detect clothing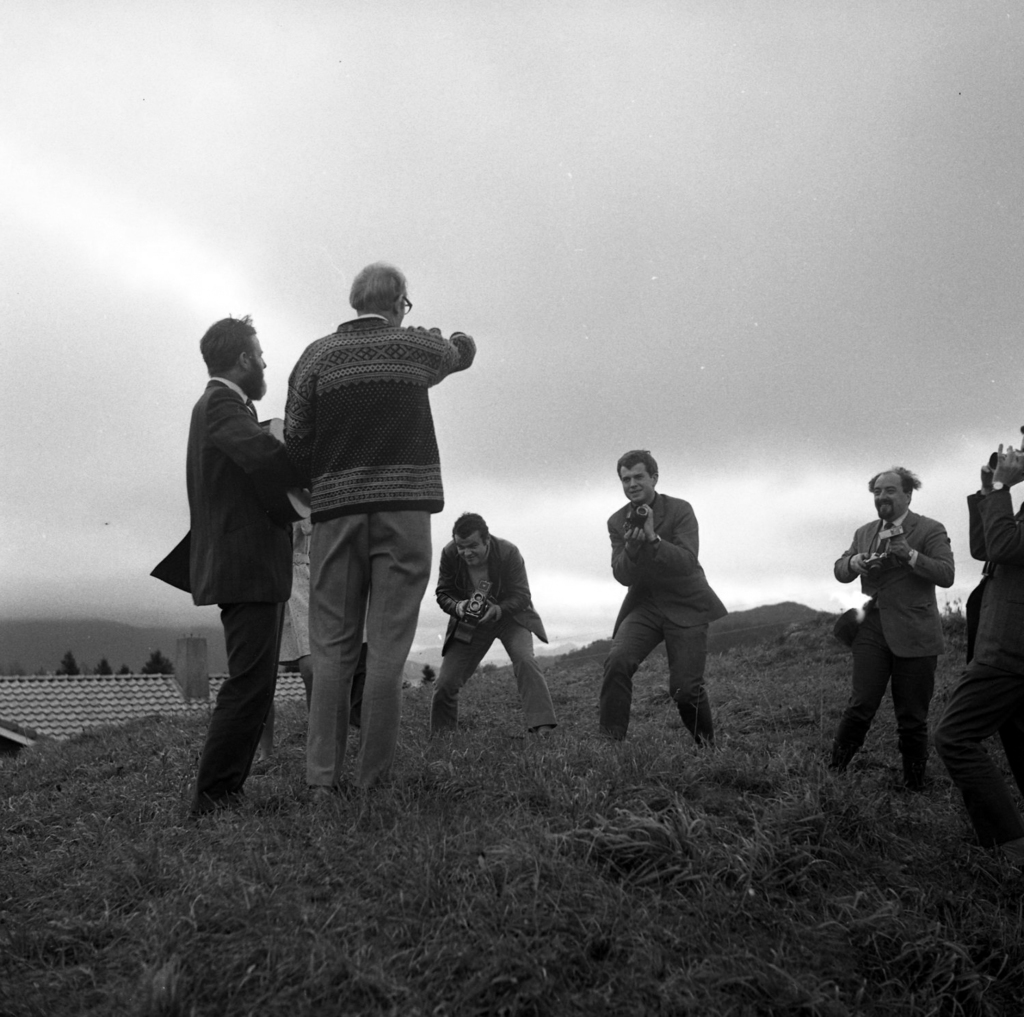
{"left": 429, "top": 536, "right": 559, "bottom": 740}
